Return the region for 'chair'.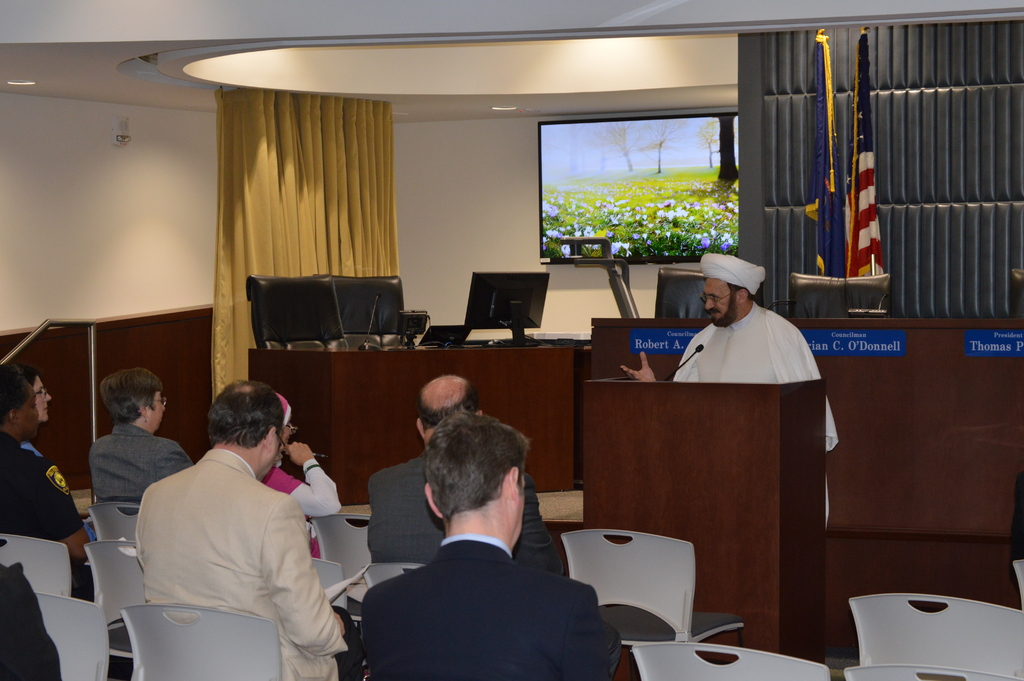
bbox=(1012, 562, 1023, 599).
